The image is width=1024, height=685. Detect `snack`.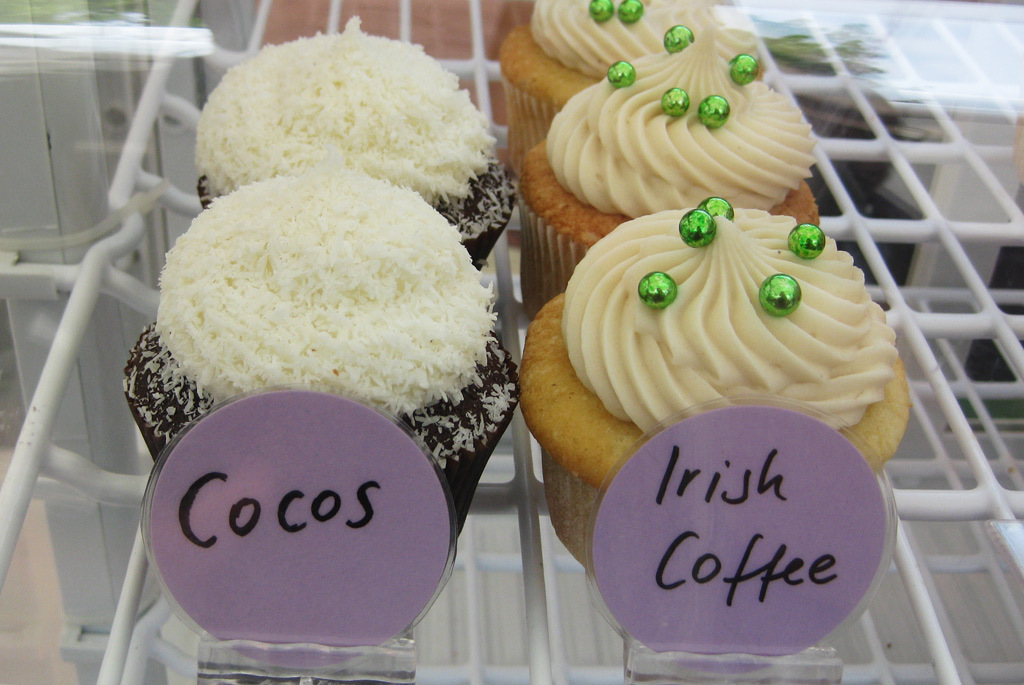
Detection: locate(521, 26, 819, 313).
